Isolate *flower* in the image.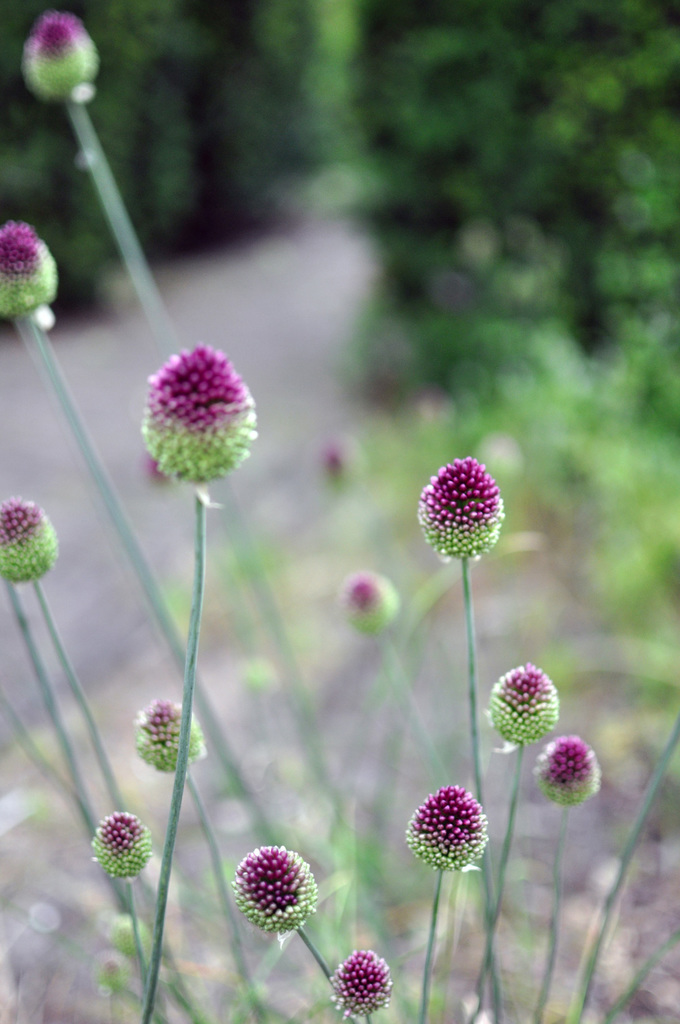
Isolated region: bbox(403, 787, 487, 871).
